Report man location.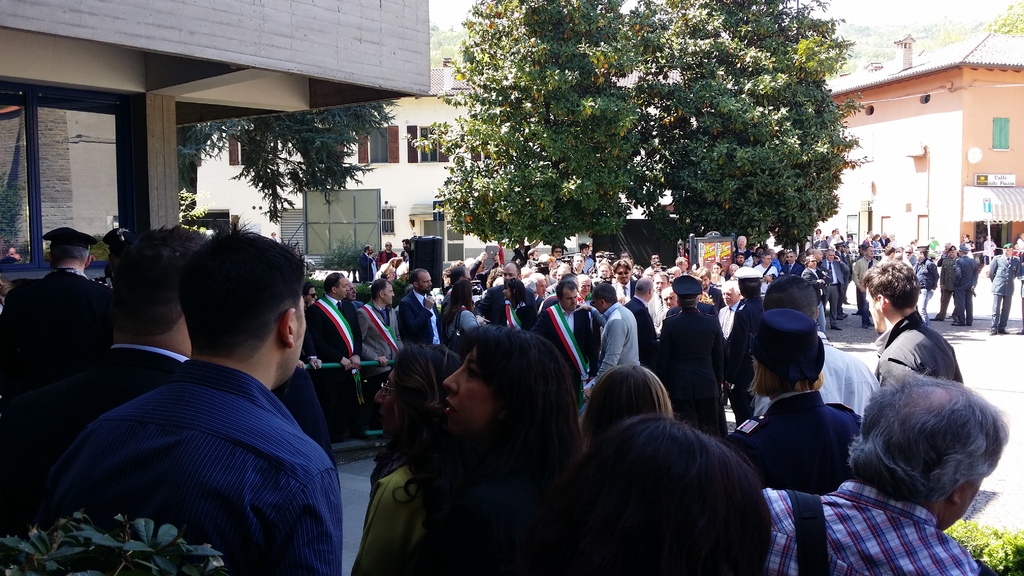
Report: 353/273/406/397.
